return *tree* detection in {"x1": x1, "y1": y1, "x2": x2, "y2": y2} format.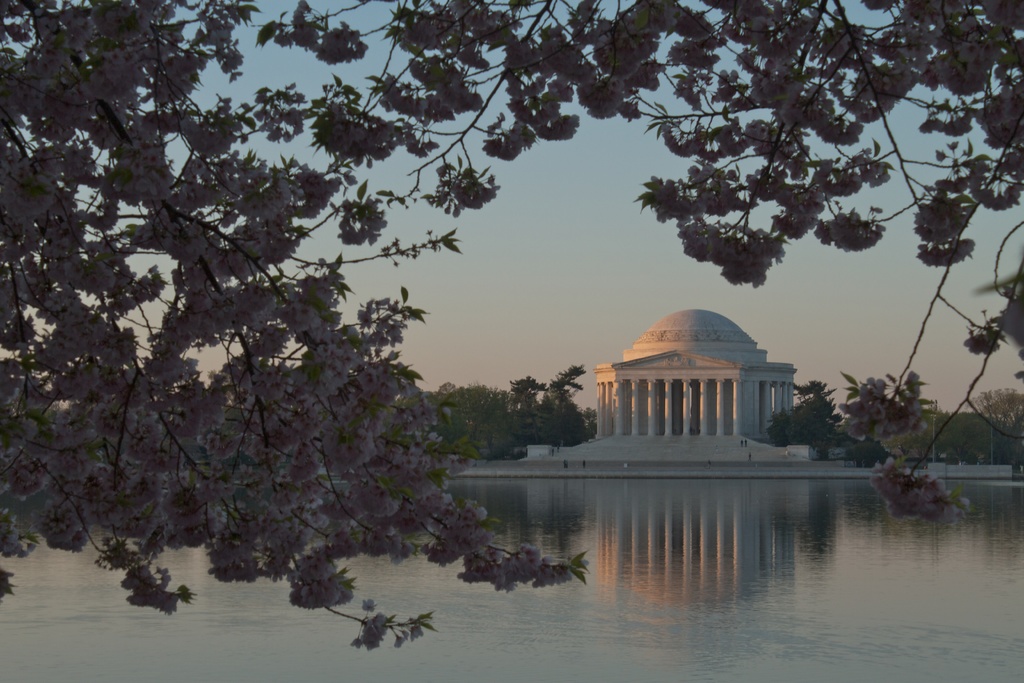
{"x1": 969, "y1": 386, "x2": 1023, "y2": 424}.
